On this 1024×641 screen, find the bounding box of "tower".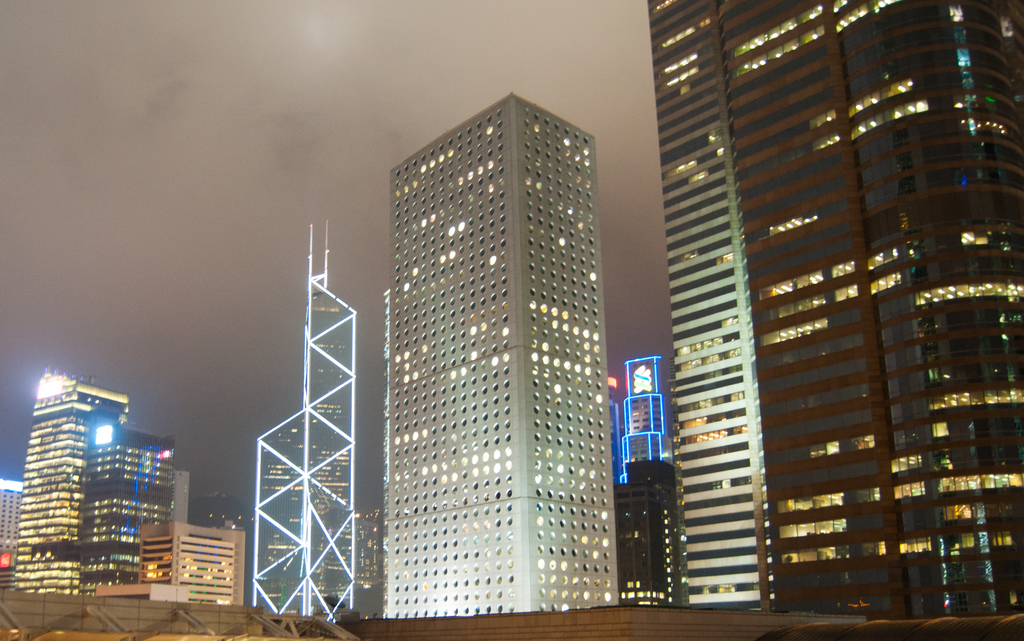
Bounding box: locate(607, 352, 696, 612).
